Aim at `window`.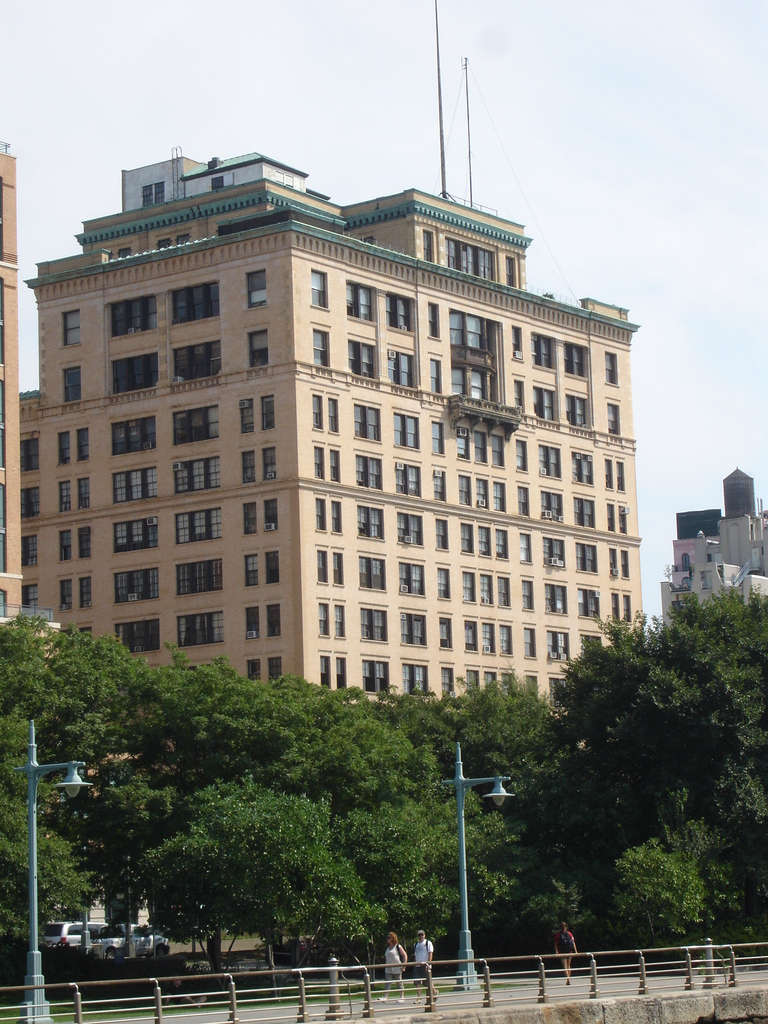
Aimed at bbox(55, 435, 67, 457).
